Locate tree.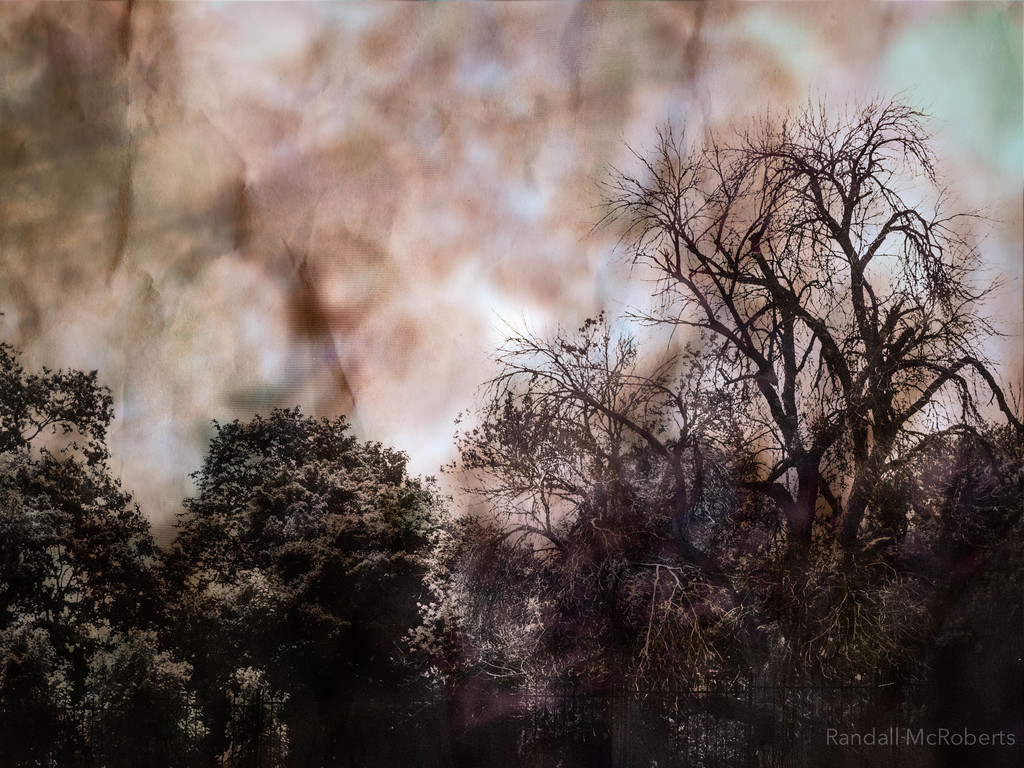
Bounding box: l=0, t=309, r=215, b=767.
